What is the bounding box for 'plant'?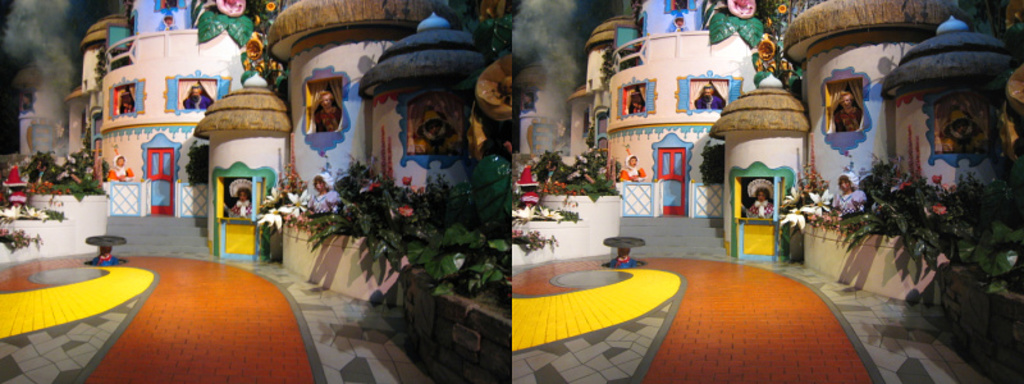
(577,148,609,179).
